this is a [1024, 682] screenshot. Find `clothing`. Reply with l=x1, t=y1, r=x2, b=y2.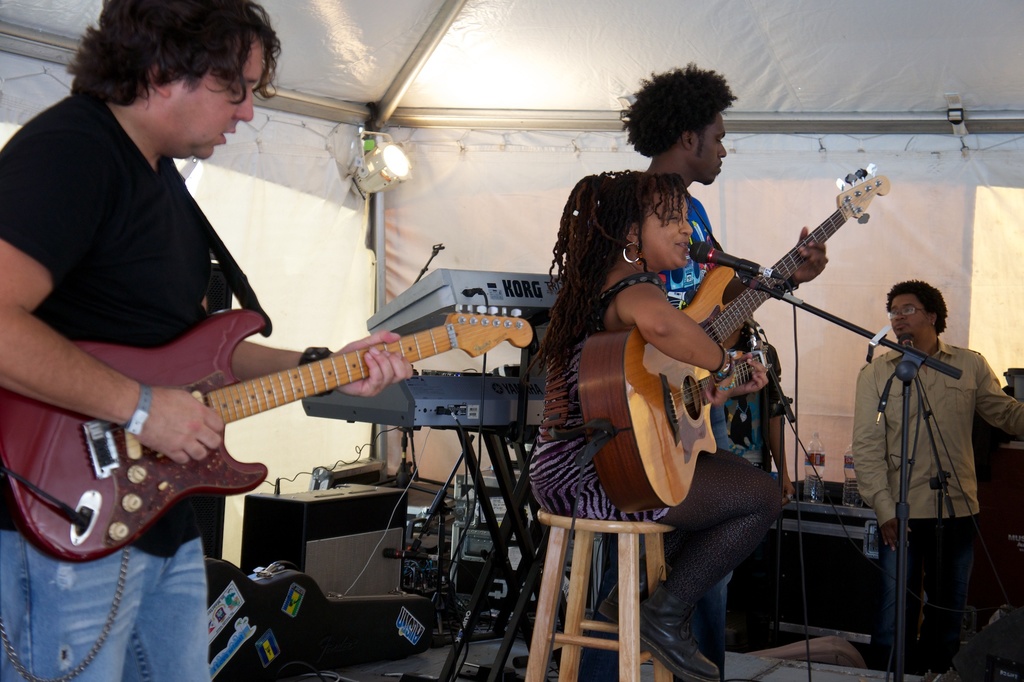
l=835, t=324, r=1023, b=673.
